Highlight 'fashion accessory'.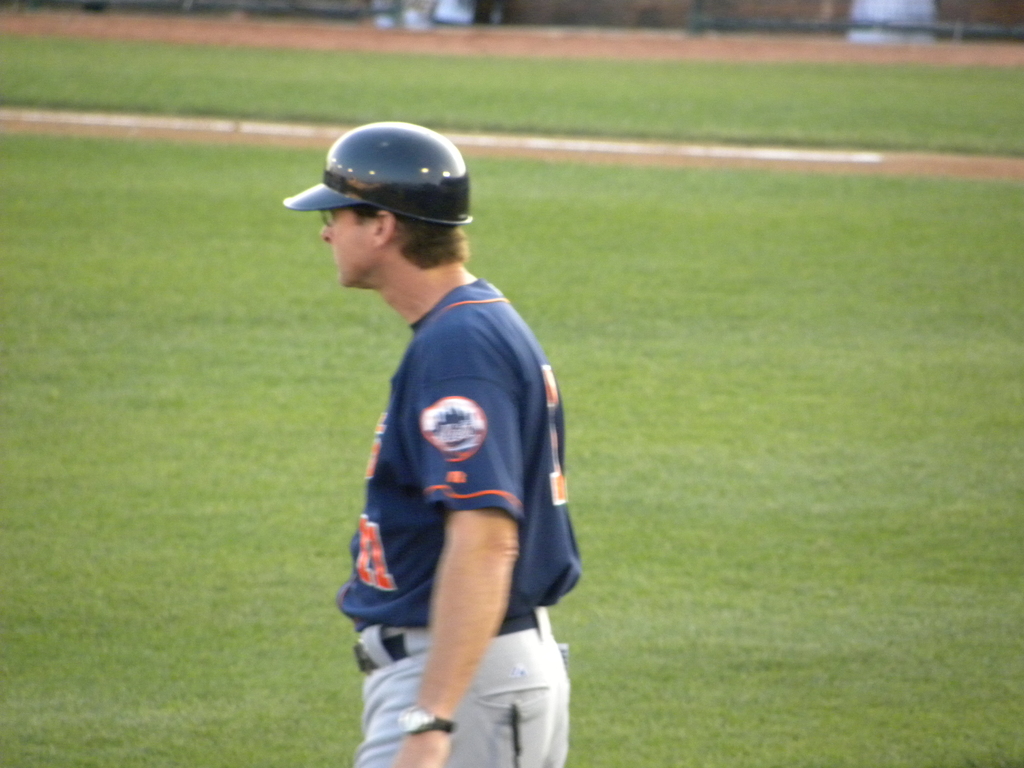
Highlighted region: <box>355,610,540,676</box>.
